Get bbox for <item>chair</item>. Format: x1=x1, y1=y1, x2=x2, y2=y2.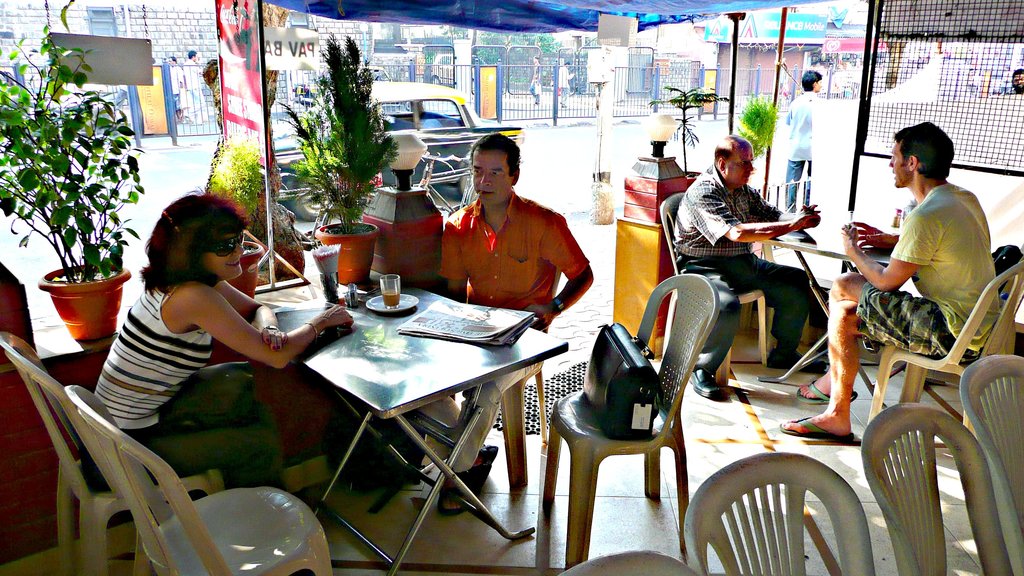
x1=65, y1=381, x2=333, y2=575.
